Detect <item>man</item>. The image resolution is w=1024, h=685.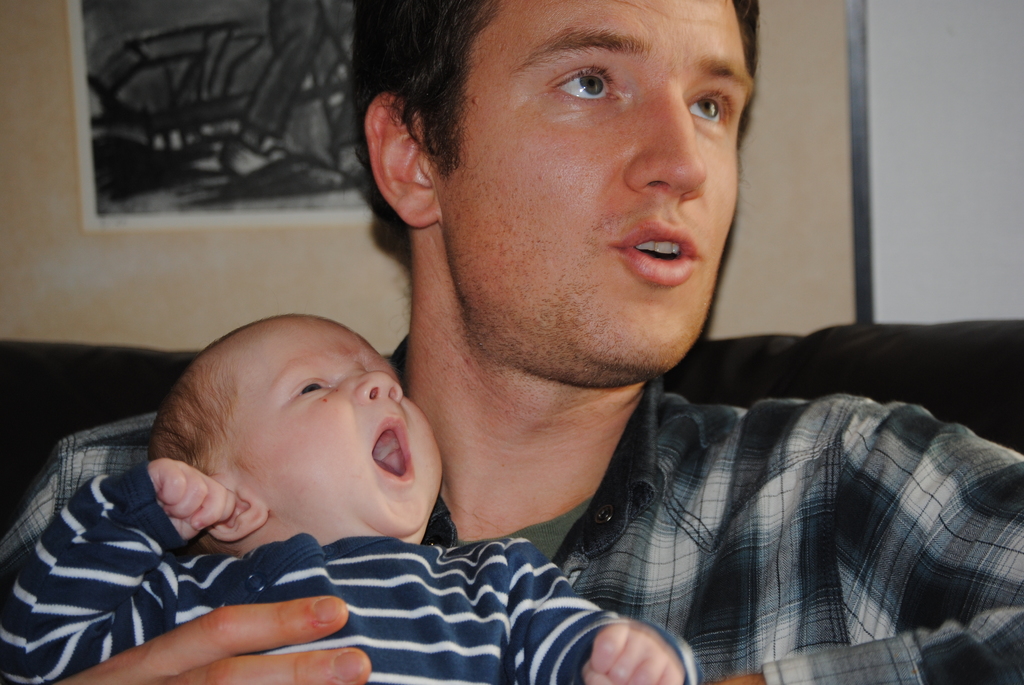
x1=0 y1=0 x2=1023 y2=684.
